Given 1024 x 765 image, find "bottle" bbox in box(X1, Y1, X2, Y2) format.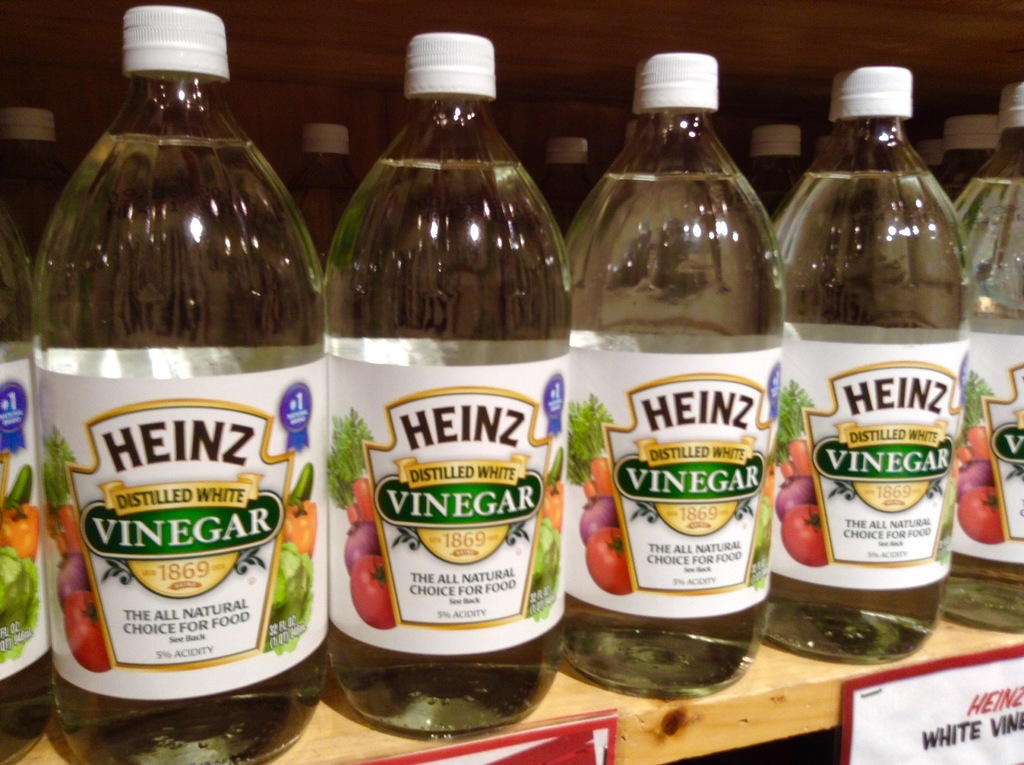
box(310, 38, 593, 739).
